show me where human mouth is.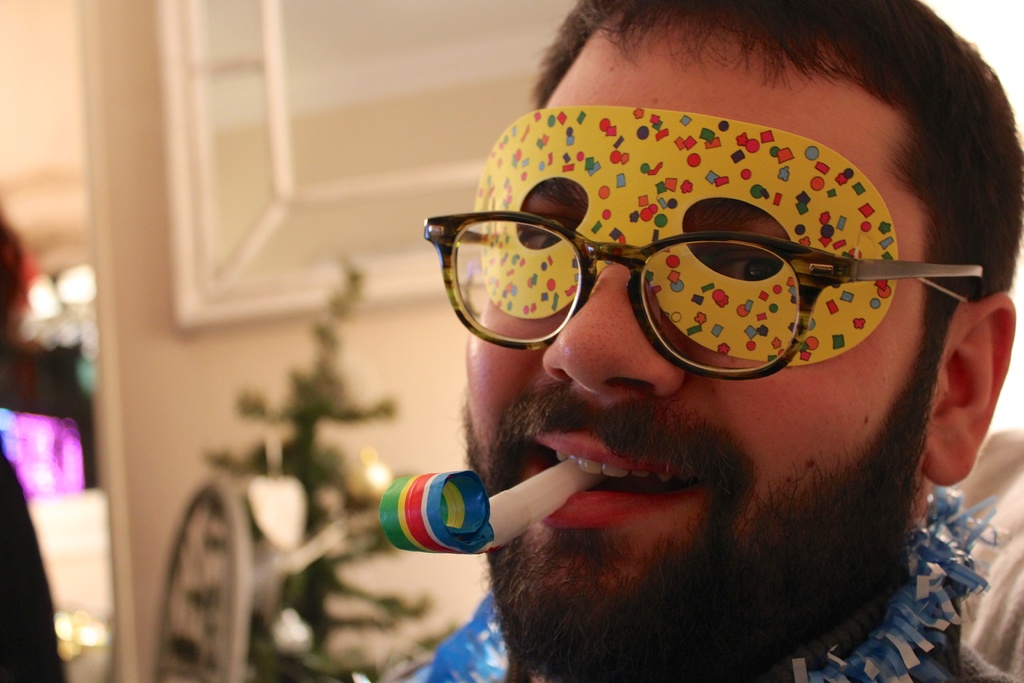
human mouth is at <region>522, 431, 707, 525</region>.
